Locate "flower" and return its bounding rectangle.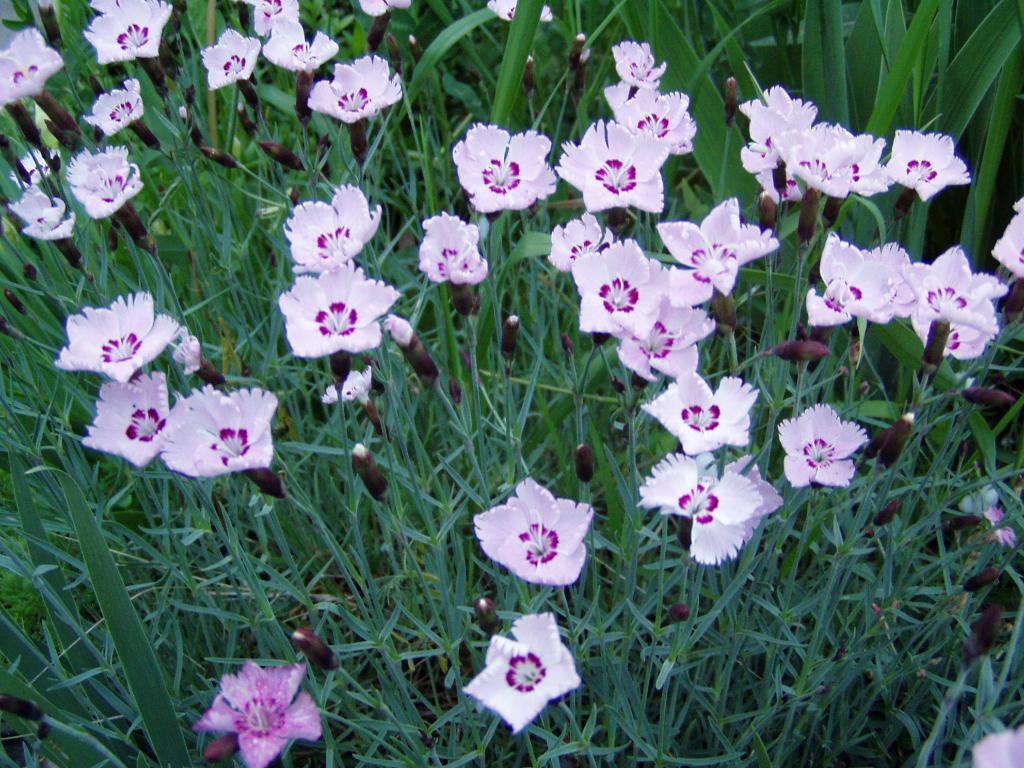
<region>61, 143, 143, 221</region>.
